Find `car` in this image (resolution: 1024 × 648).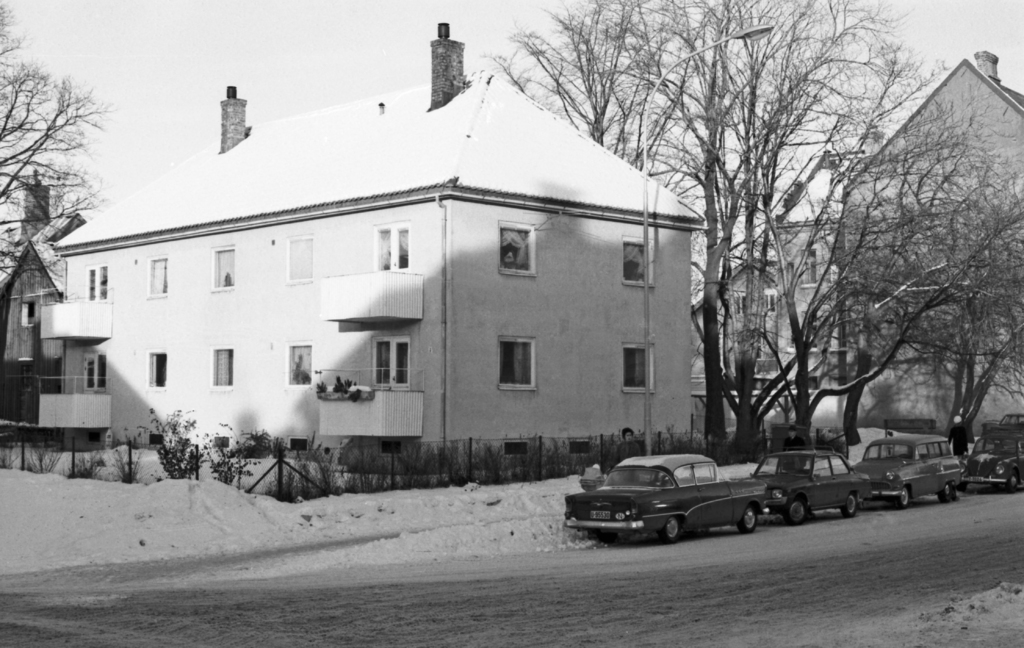
<bbox>568, 456, 762, 548</bbox>.
